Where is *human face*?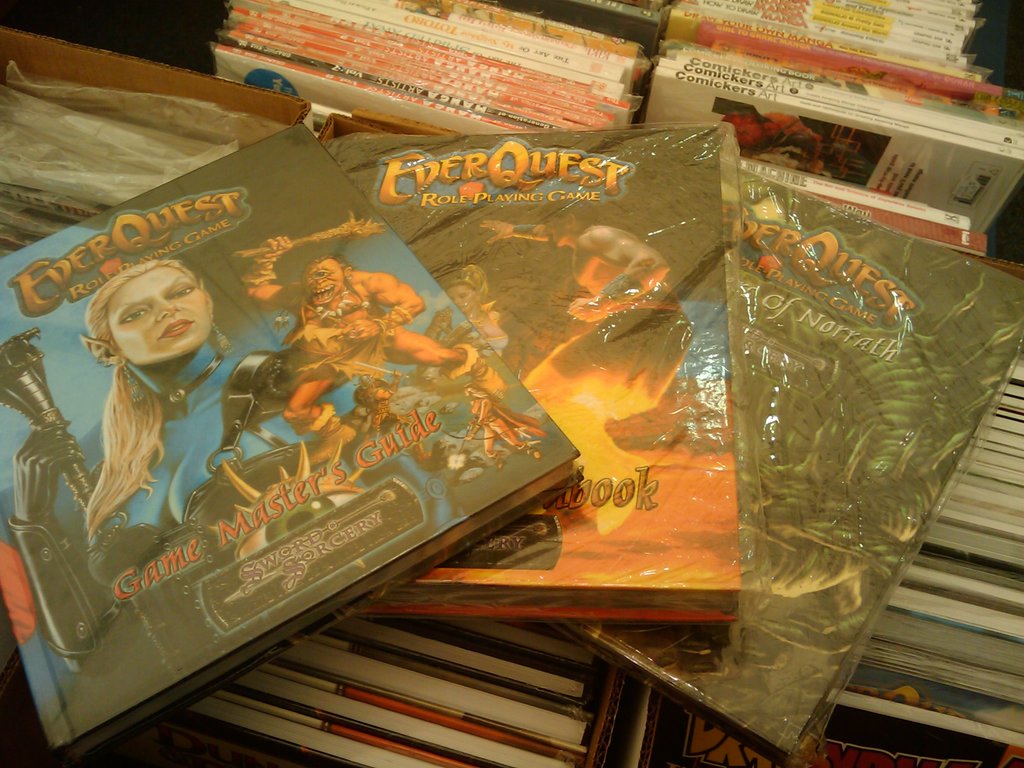
bbox=[112, 263, 214, 364].
